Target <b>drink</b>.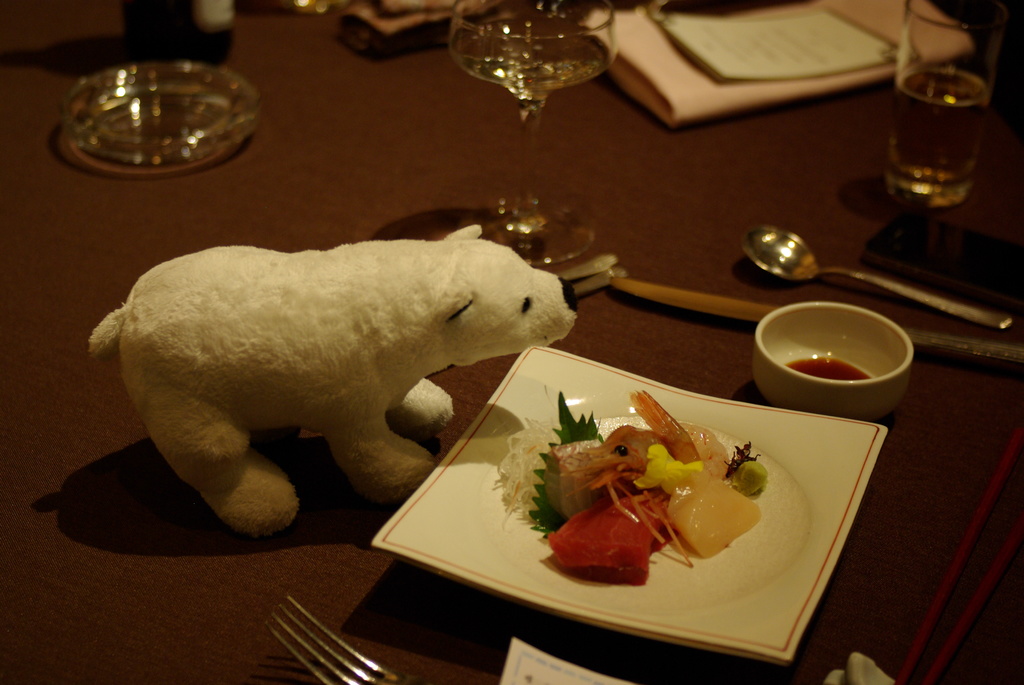
Target region: locate(888, 31, 995, 224).
